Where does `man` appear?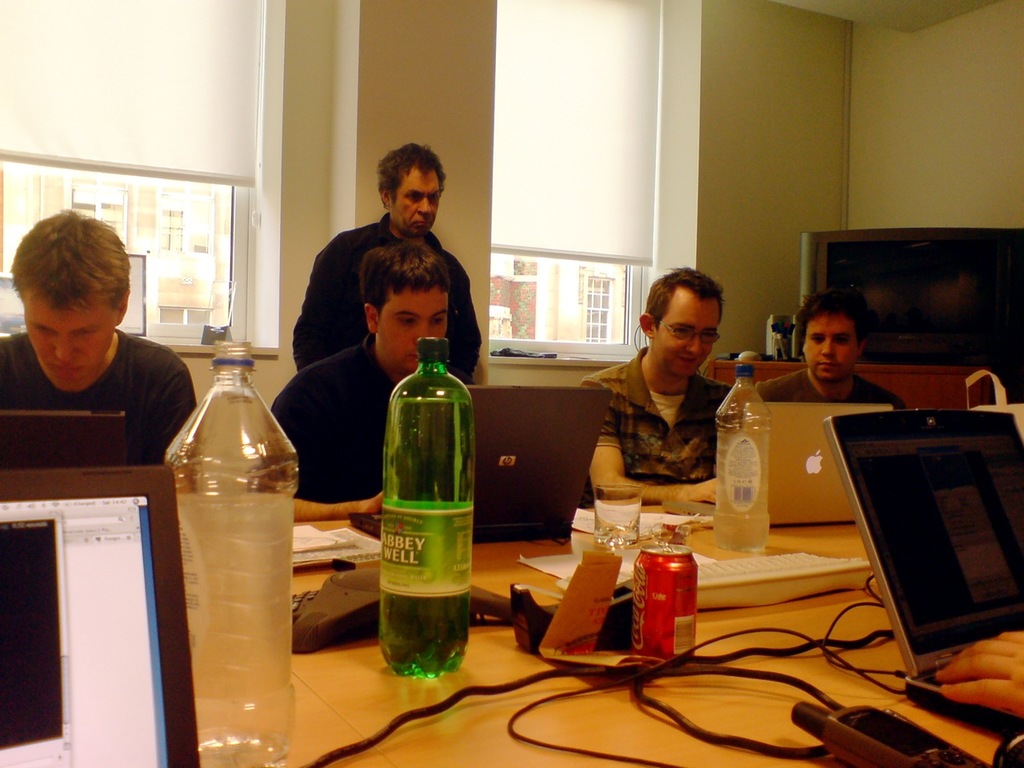
Appears at locate(750, 288, 914, 422).
